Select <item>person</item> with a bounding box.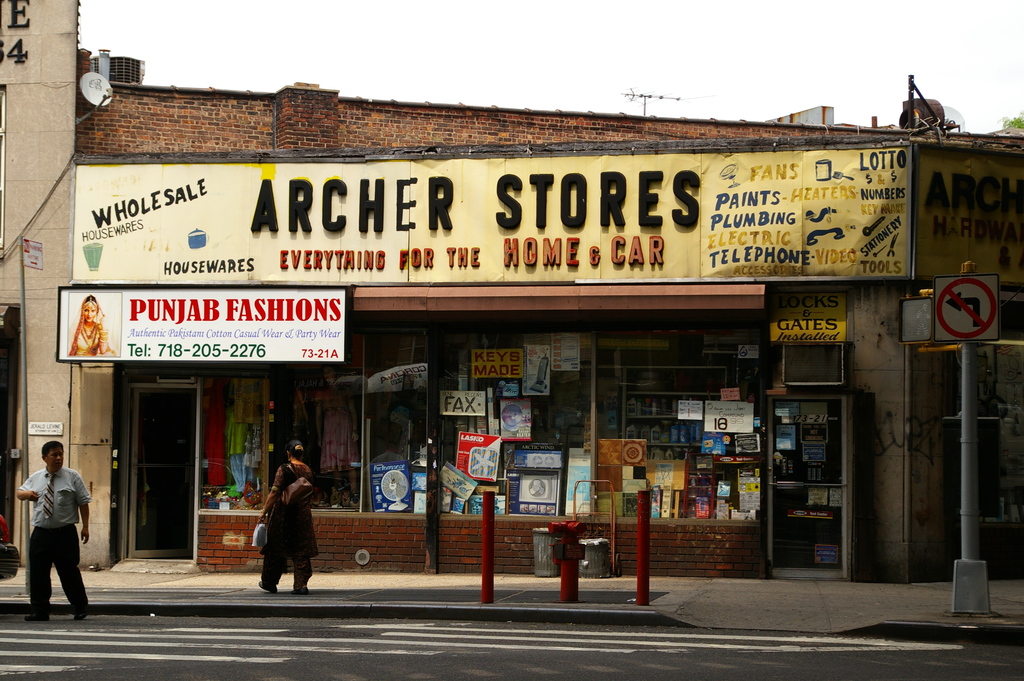
locate(311, 365, 365, 494).
